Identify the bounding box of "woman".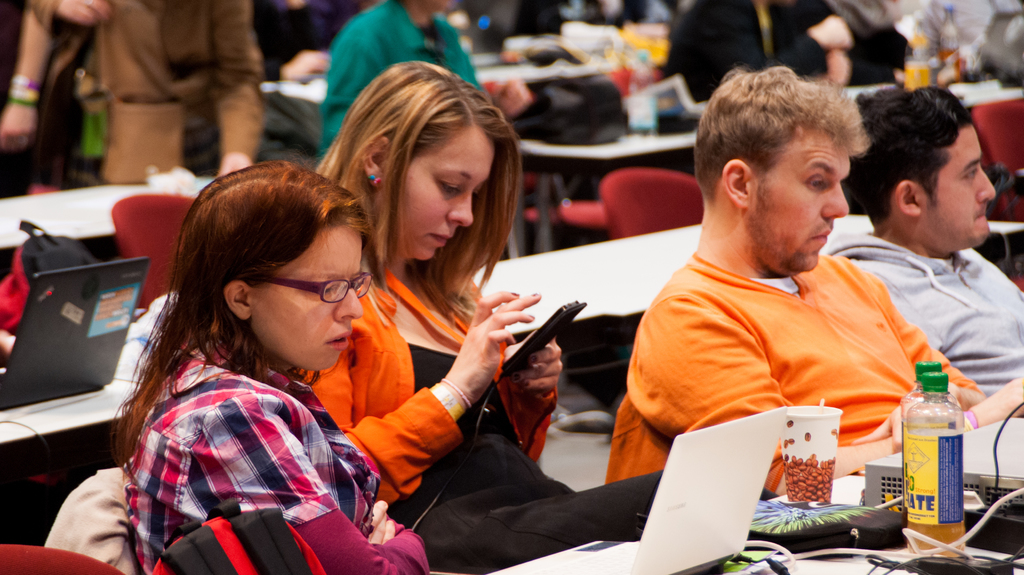
[319, 61, 669, 574].
